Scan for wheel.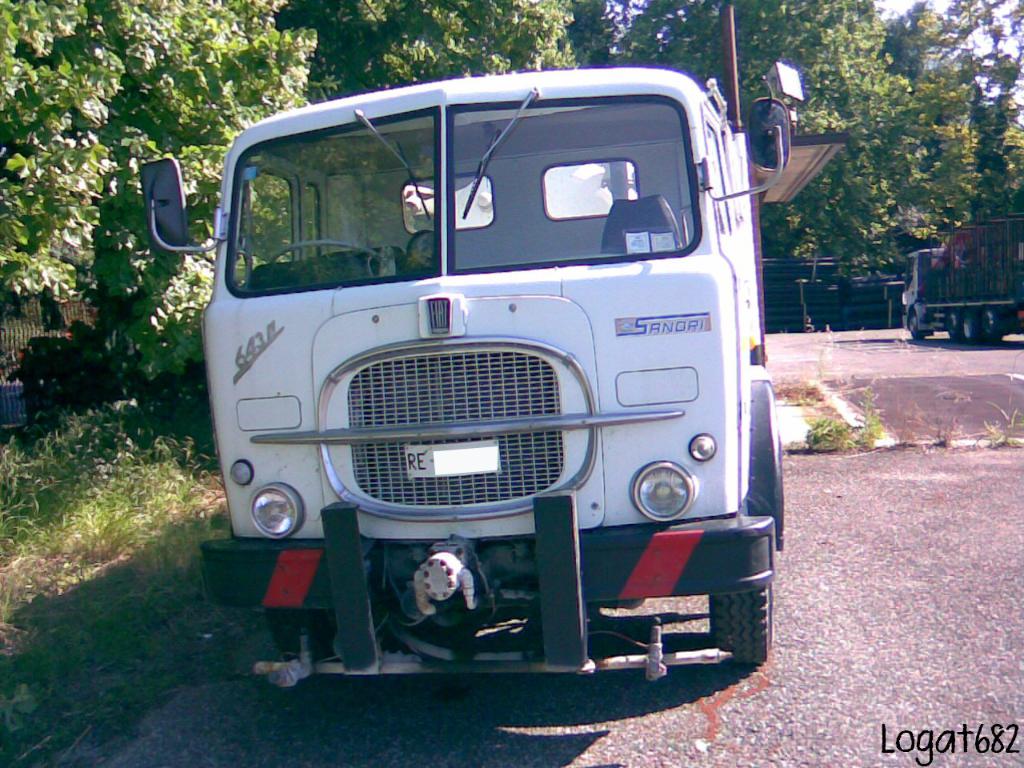
Scan result: x1=902 y1=314 x2=914 y2=334.
